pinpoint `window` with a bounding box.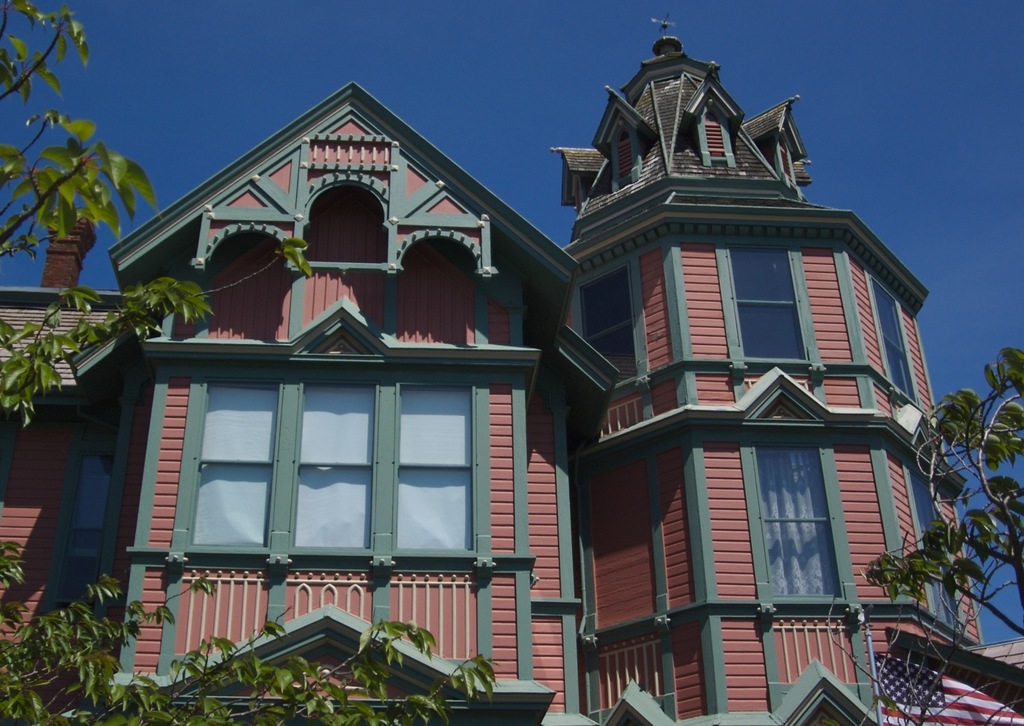
(x1=708, y1=228, x2=830, y2=373).
